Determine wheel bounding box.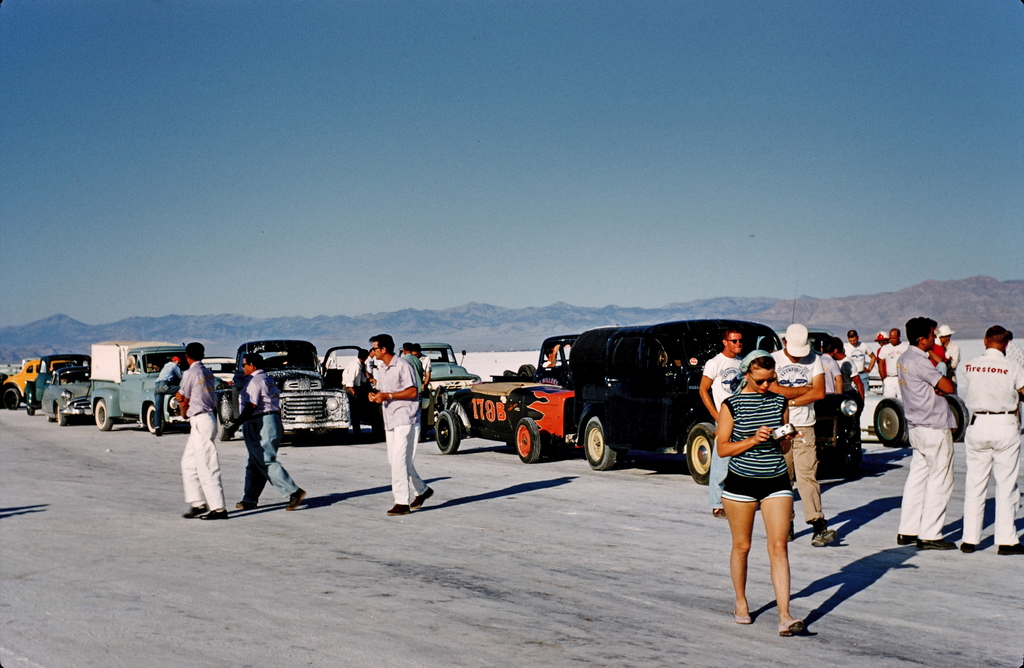
Determined: (941, 395, 972, 443).
